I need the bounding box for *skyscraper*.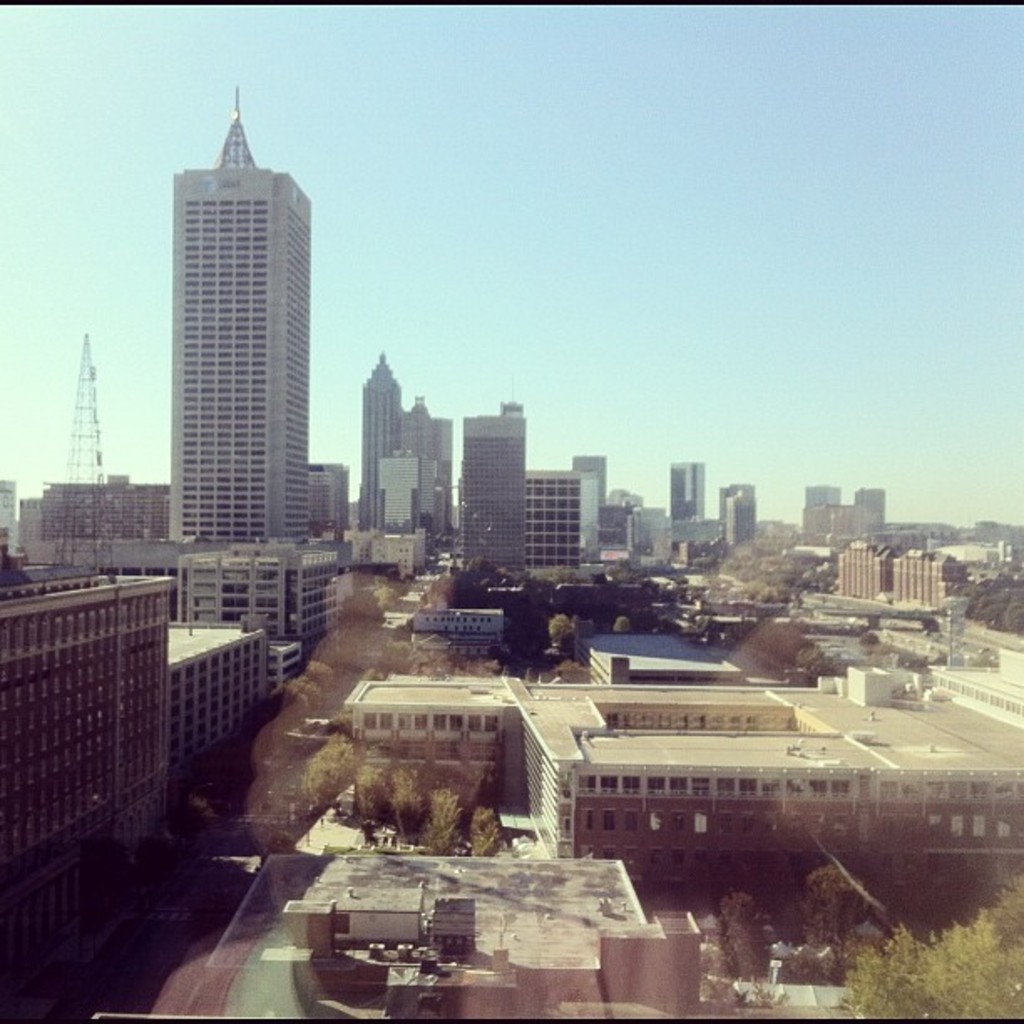
Here it is: Rect(574, 453, 606, 497).
